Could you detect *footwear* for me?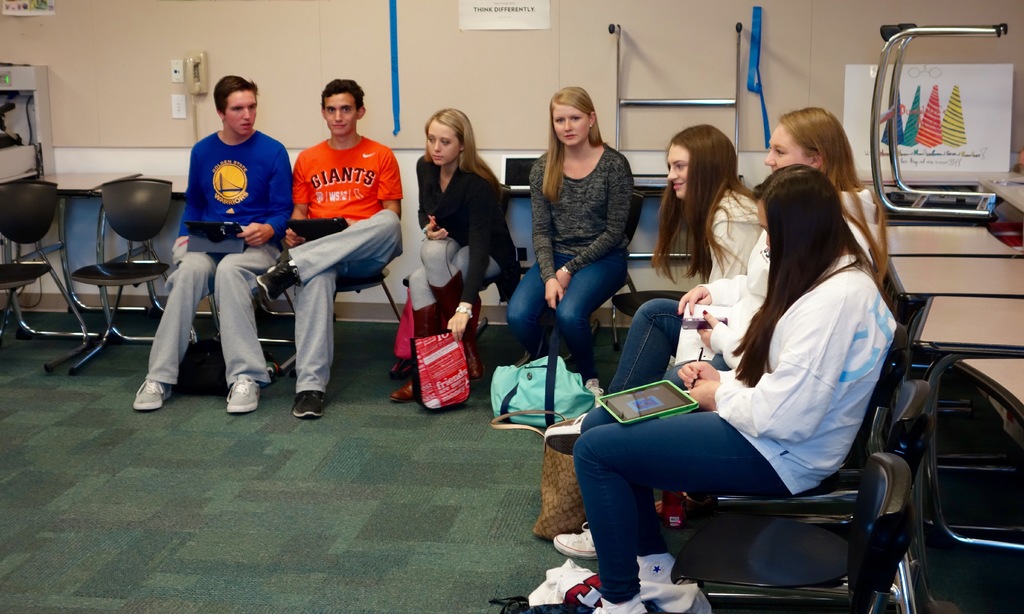
Detection result: box(430, 273, 489, 383).
